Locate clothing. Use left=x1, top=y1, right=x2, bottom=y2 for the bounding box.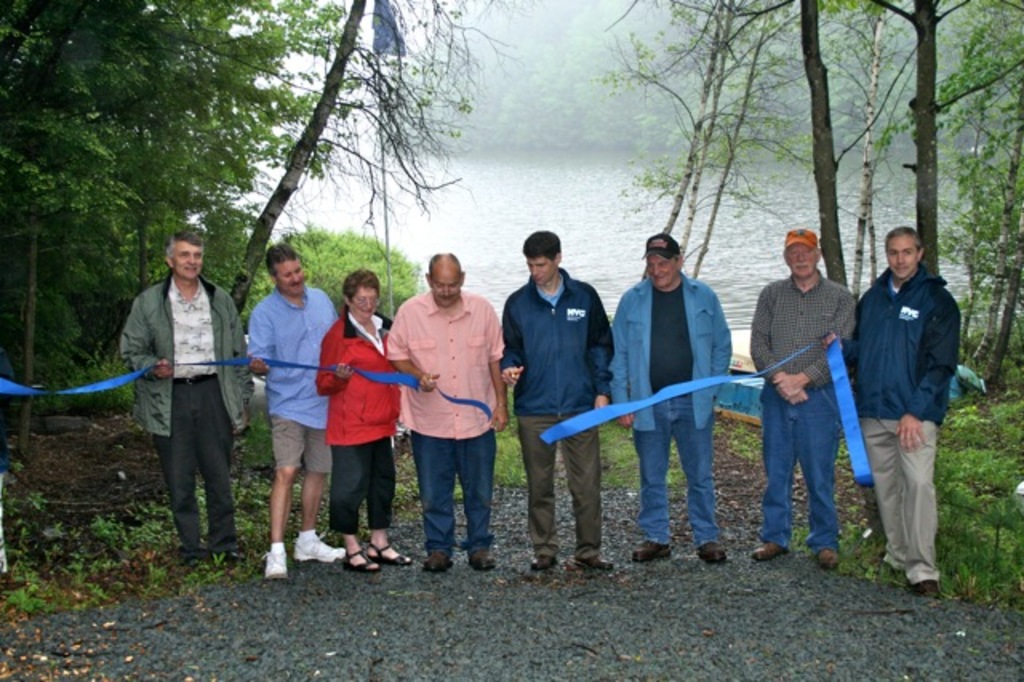
left=246, top=283, right=341, bottom=471.
